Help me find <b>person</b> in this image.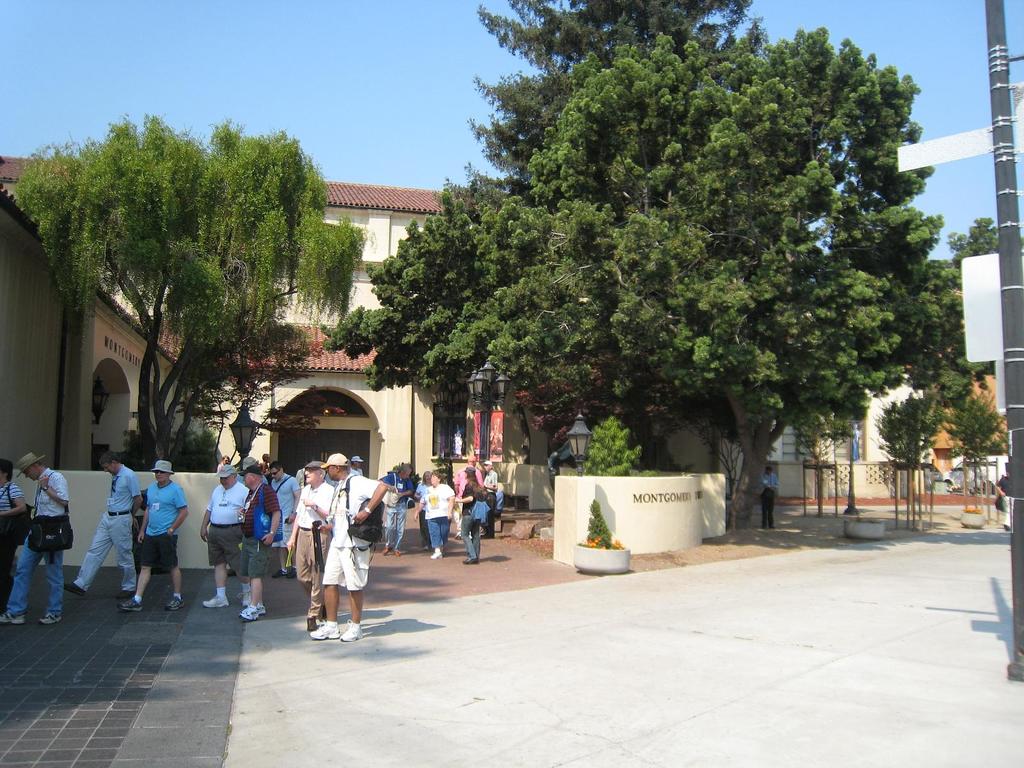
Found it: pyautogui.locateOnScreen(285, 468, 333, 631).
